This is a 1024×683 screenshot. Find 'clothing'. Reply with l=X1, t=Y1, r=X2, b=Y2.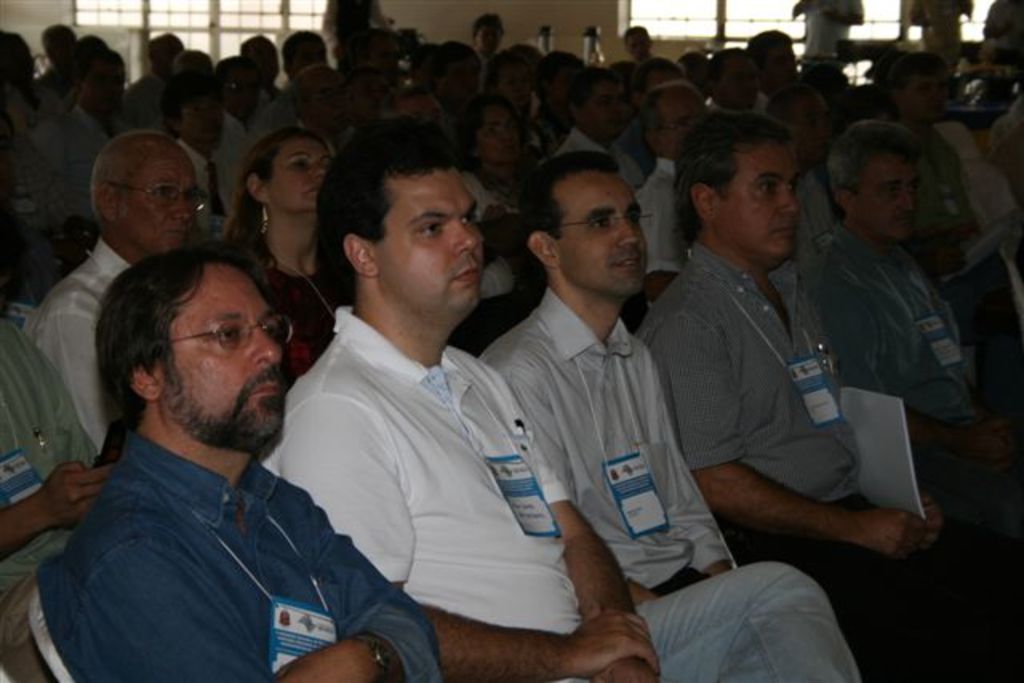
l=240, t=227, r=342, b=369.
